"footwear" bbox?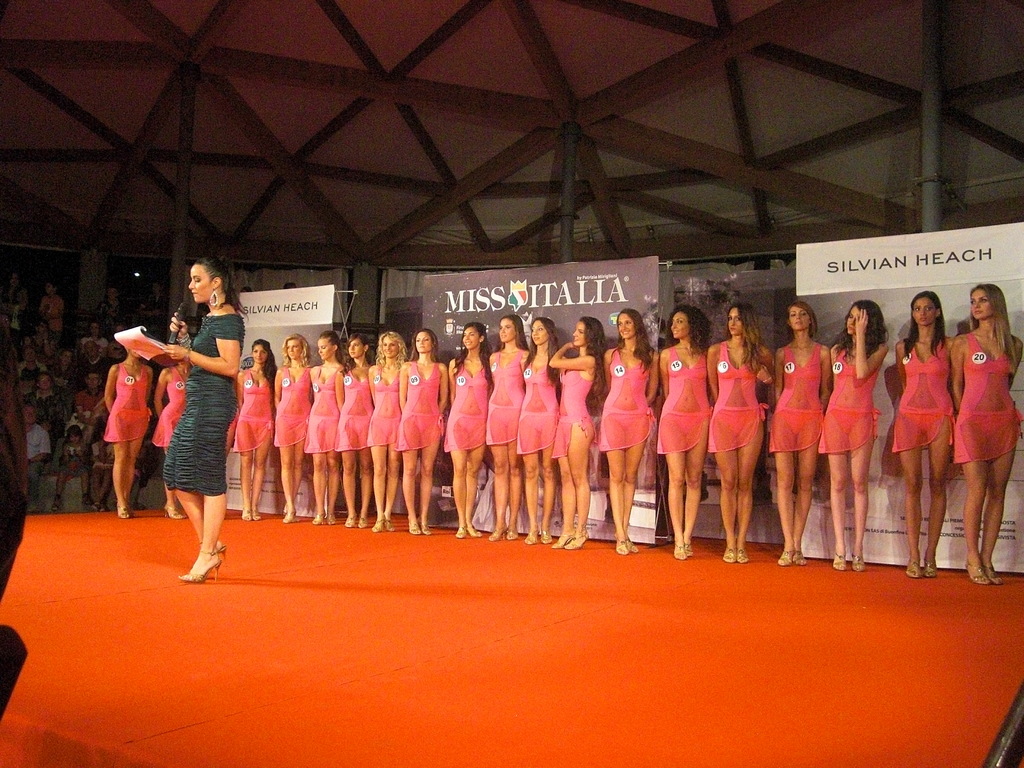
372:518:385:534
